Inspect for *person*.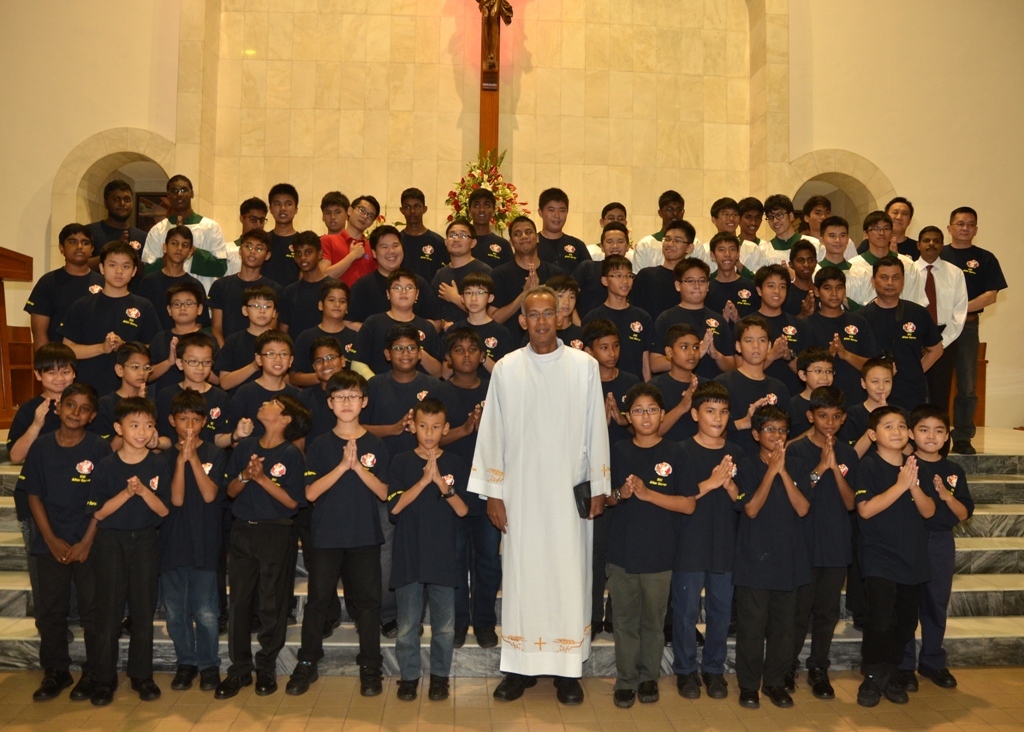
Inspection: (left=393, top=189, right=452, bottom=285).
